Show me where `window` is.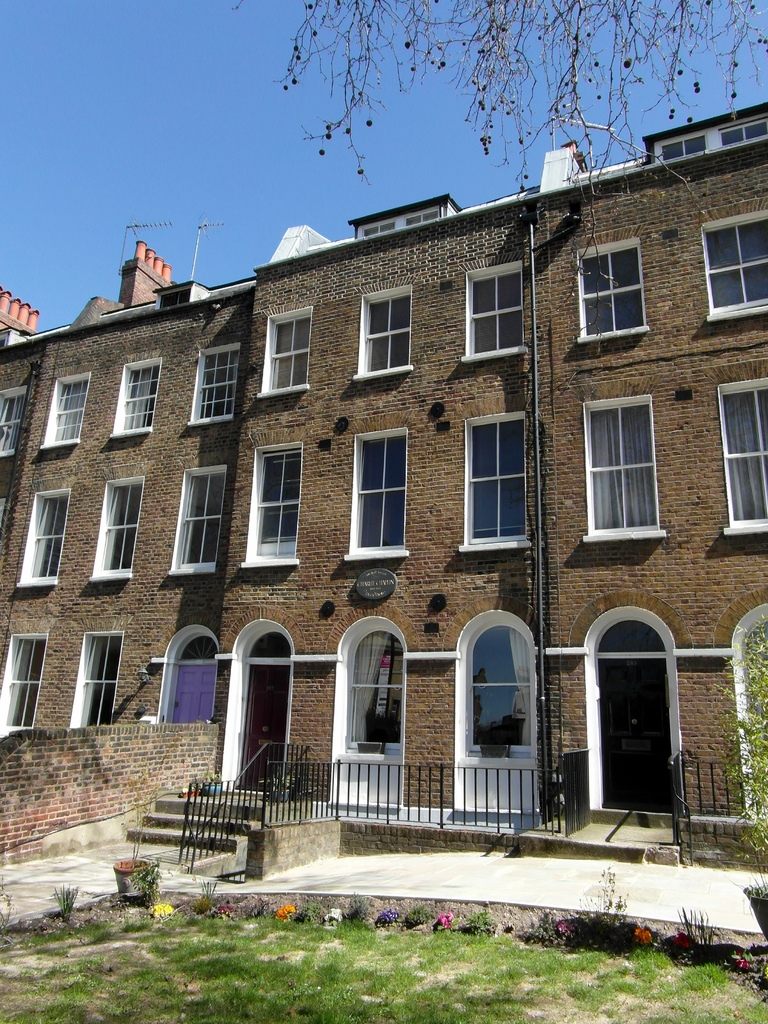
`window` is at bbox=(30, 373, 88, 443).
